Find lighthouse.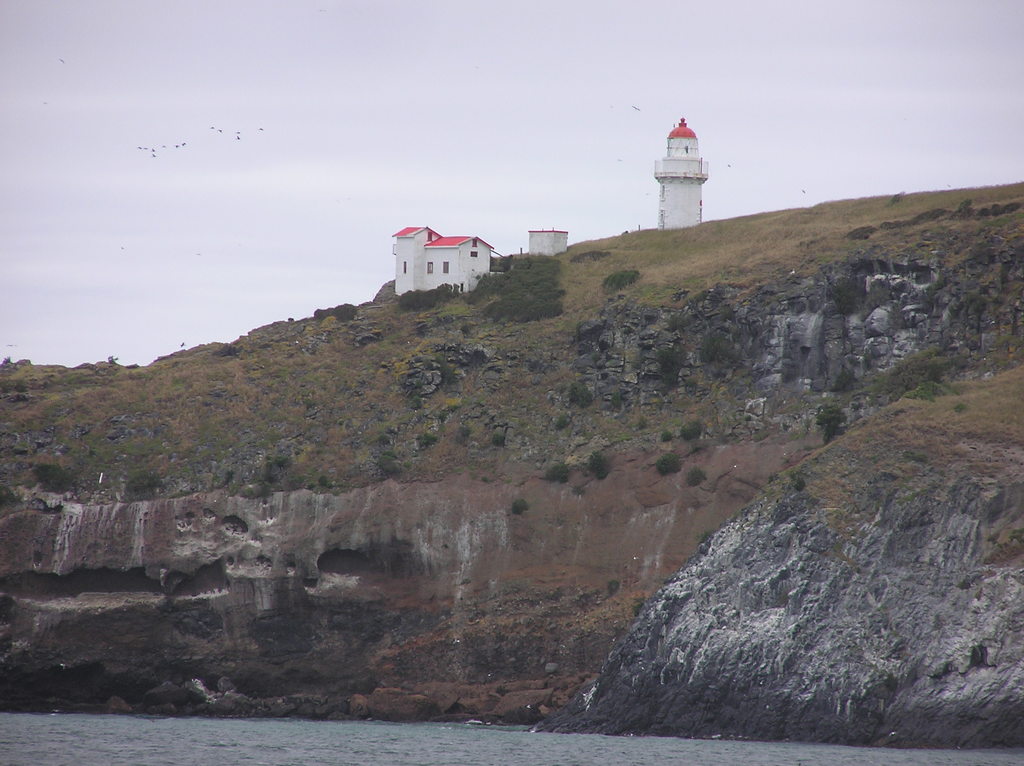
[left=653, top=104, right=720, bottom=232].
